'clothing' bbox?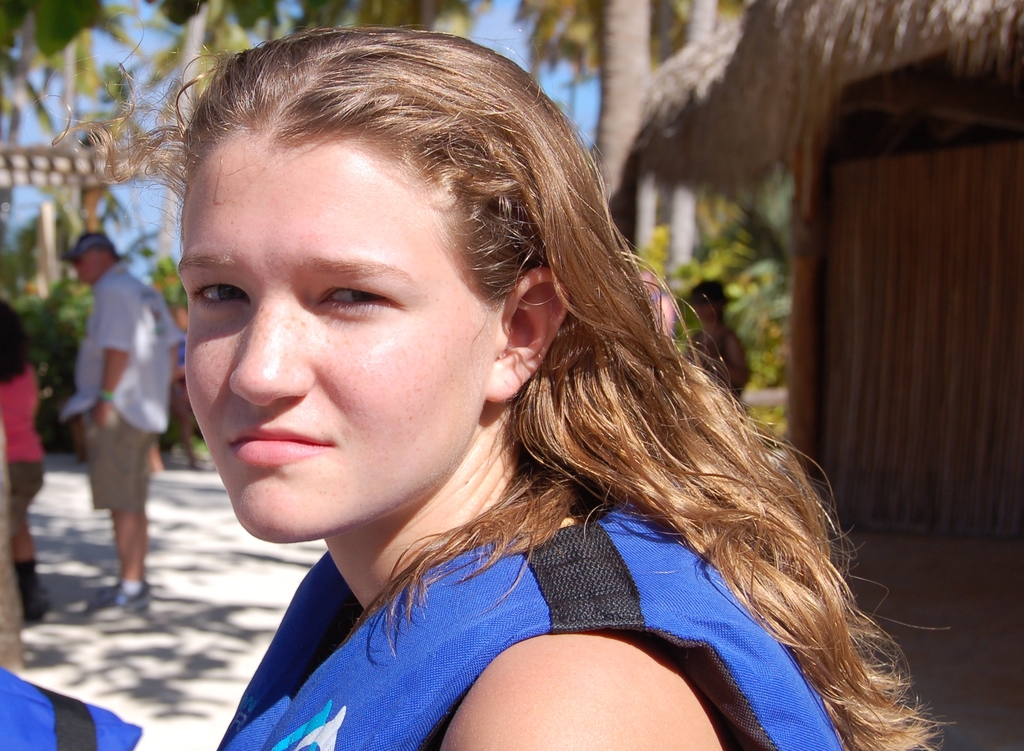
0/353/47/537
